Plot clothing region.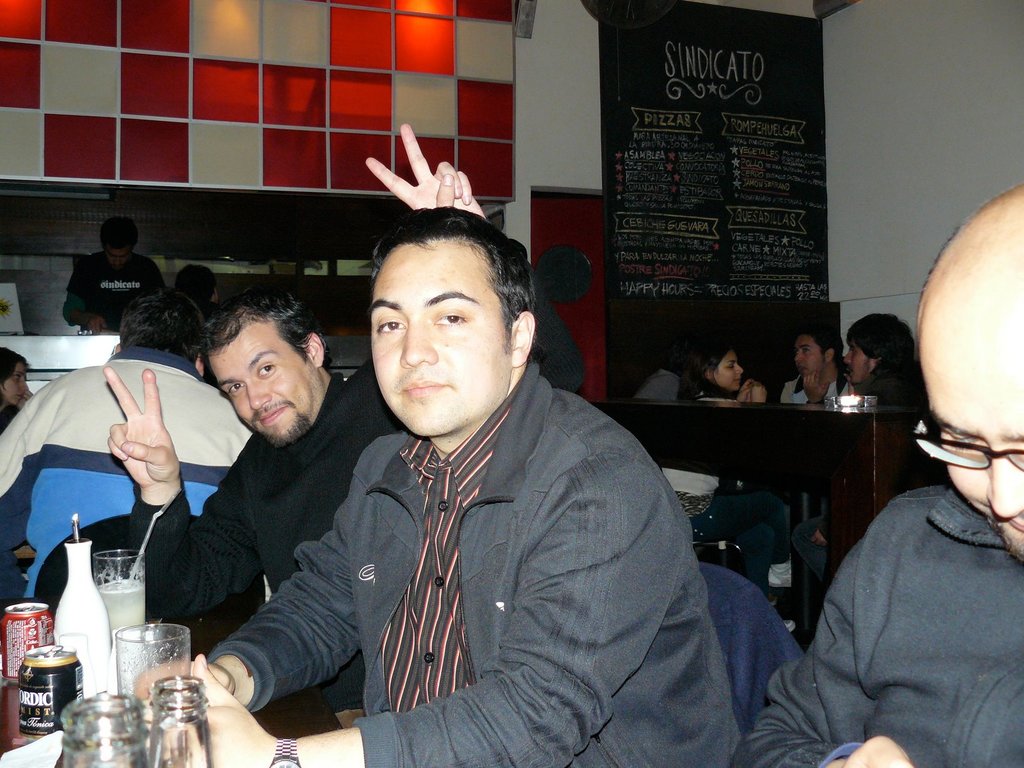
Plotted at (x1=858, y1=362, x2=932, y2=412).
